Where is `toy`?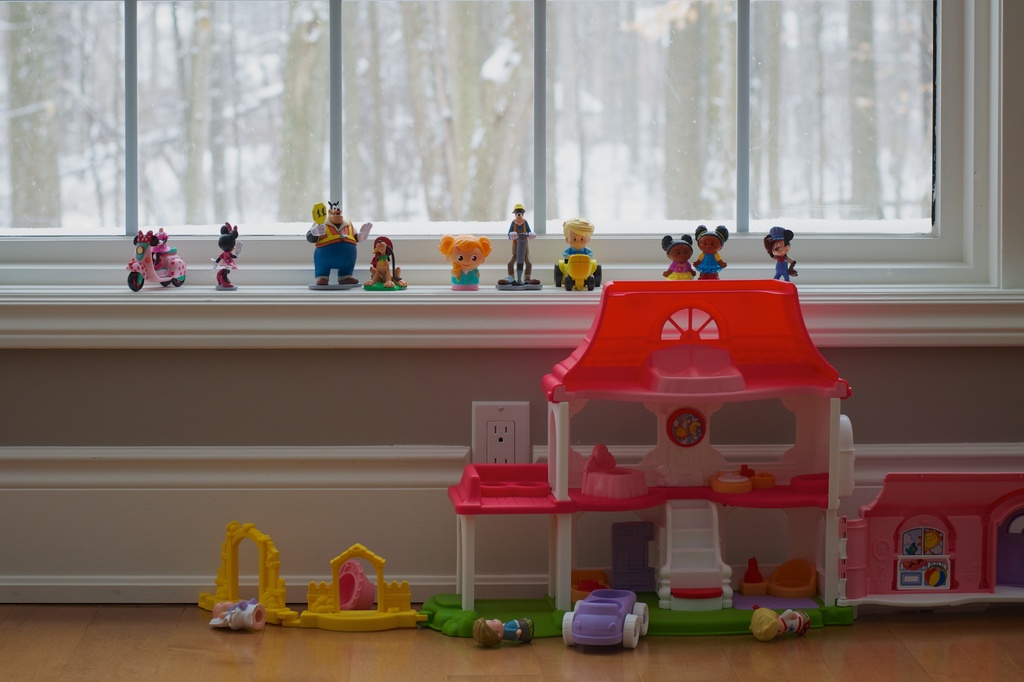
305, 199, 372, 292.
